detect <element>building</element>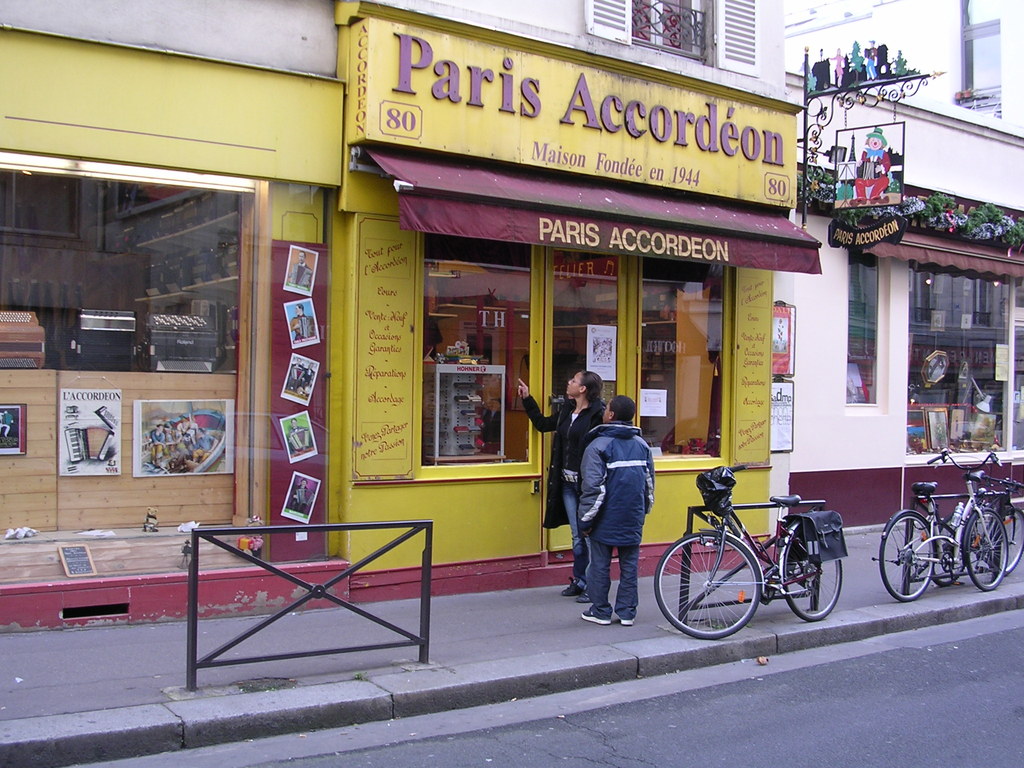
[x1=0, y1=0, x2=352, y2=637]
